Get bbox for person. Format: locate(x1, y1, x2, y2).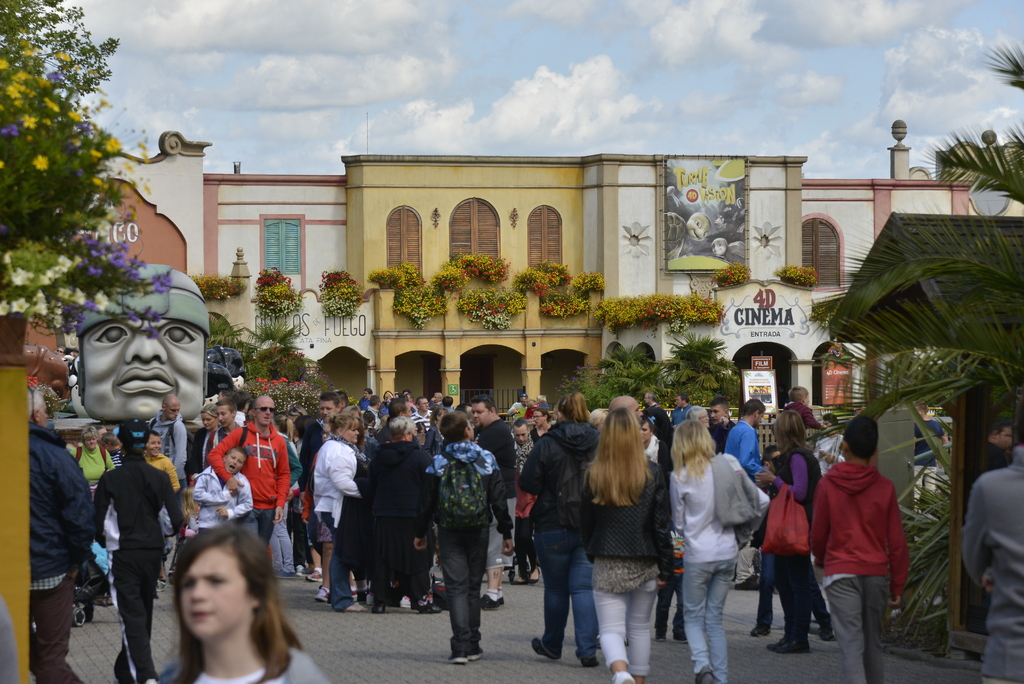
locate(102, 430, 126, 465).
